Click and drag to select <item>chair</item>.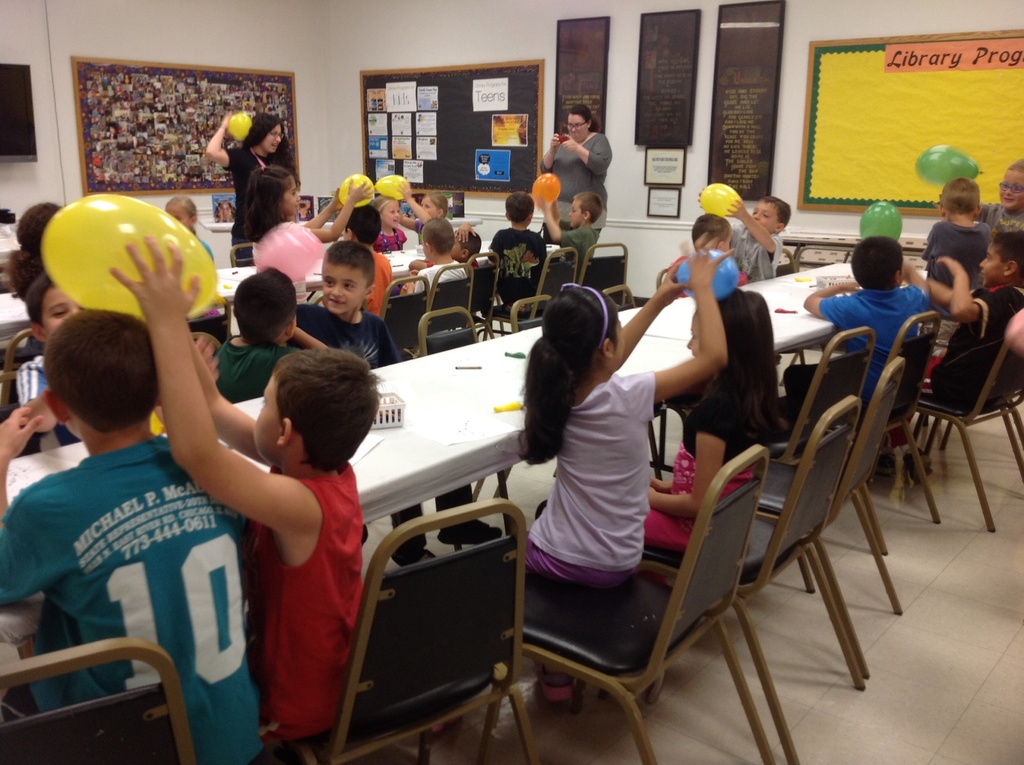
Selection: [left=890, top=318, right=1023, bottom=515].
